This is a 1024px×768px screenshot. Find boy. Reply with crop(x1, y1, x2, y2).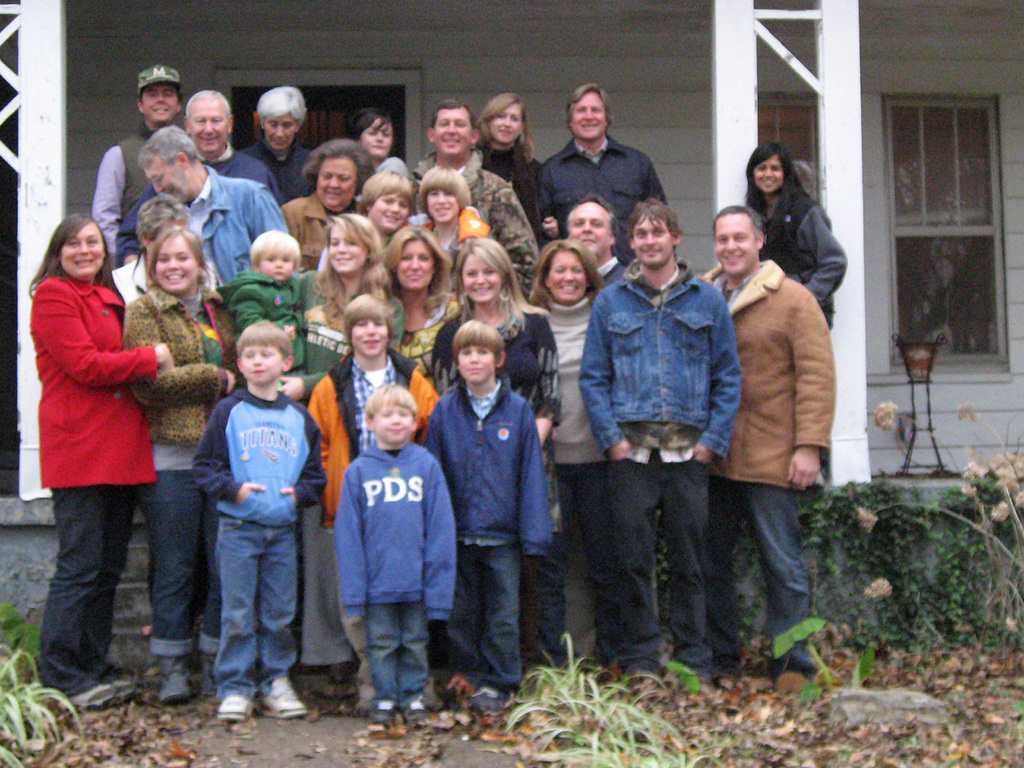
crop(172, 294, 326, 725).
